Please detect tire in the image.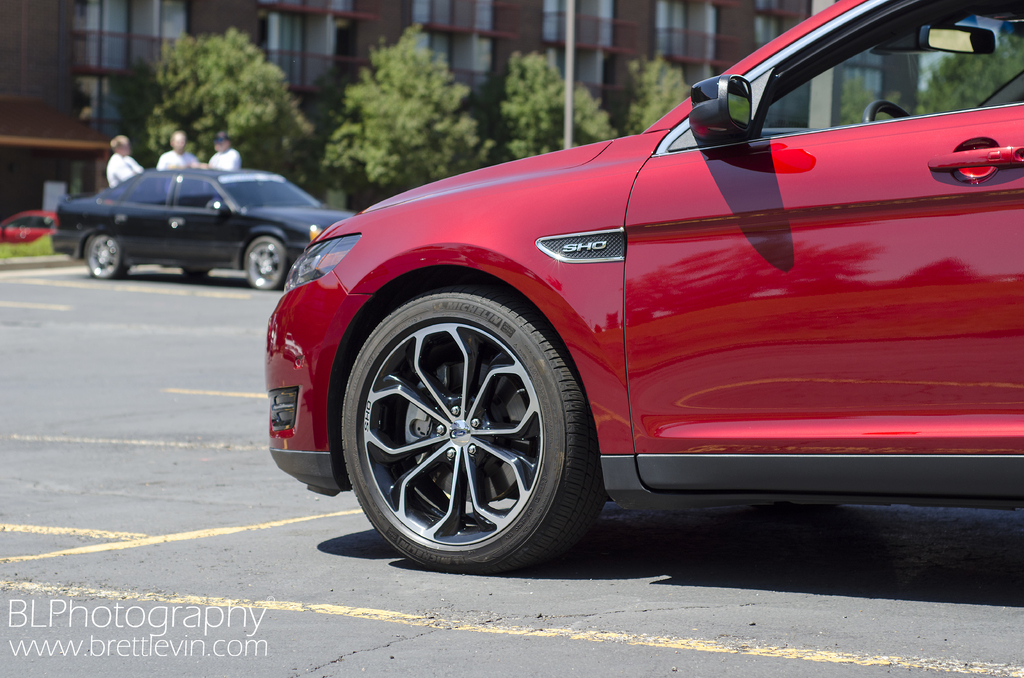
(244, 238, 287, 291).
